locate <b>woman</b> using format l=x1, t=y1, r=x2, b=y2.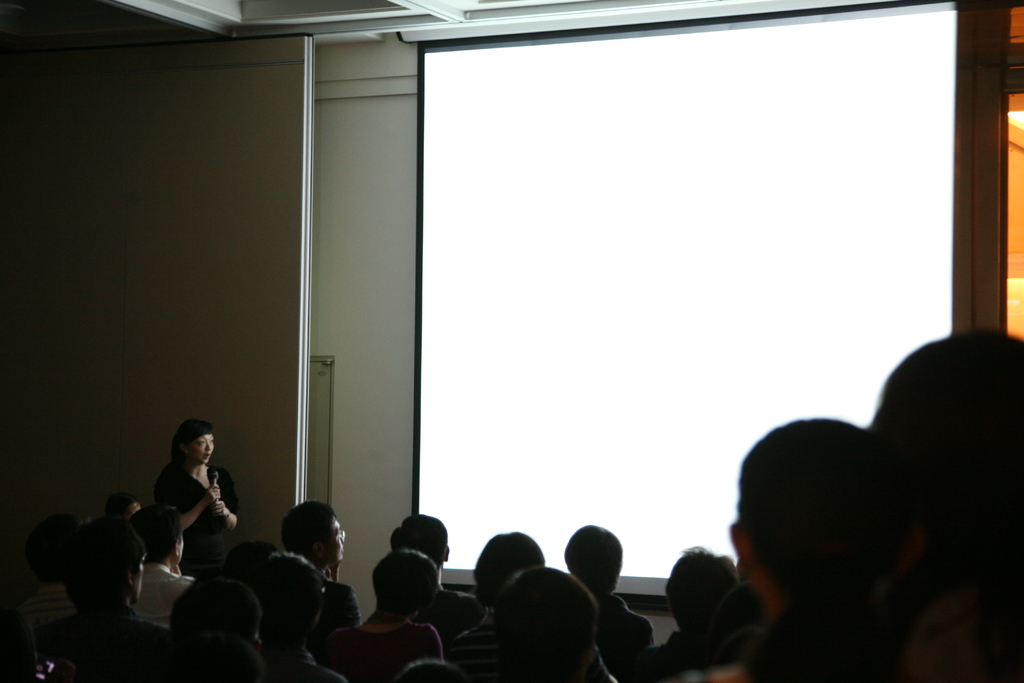
l=150, t=417, r=252, b=618.
